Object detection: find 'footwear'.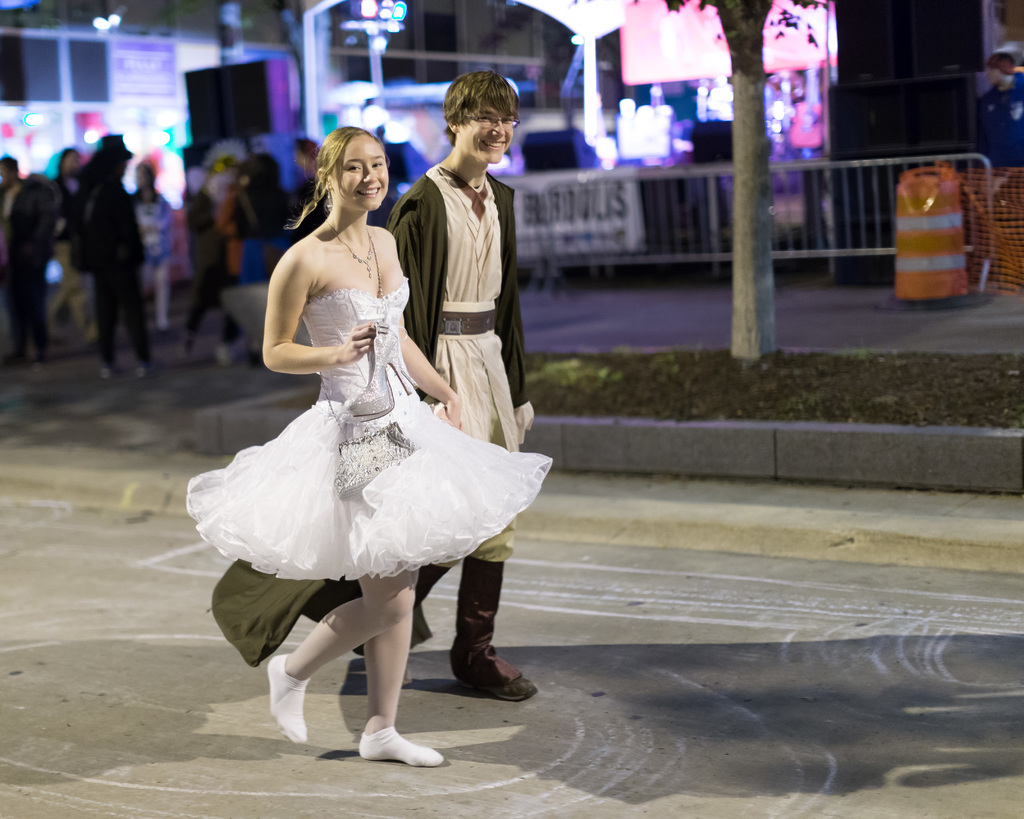
454:664:541:705.
